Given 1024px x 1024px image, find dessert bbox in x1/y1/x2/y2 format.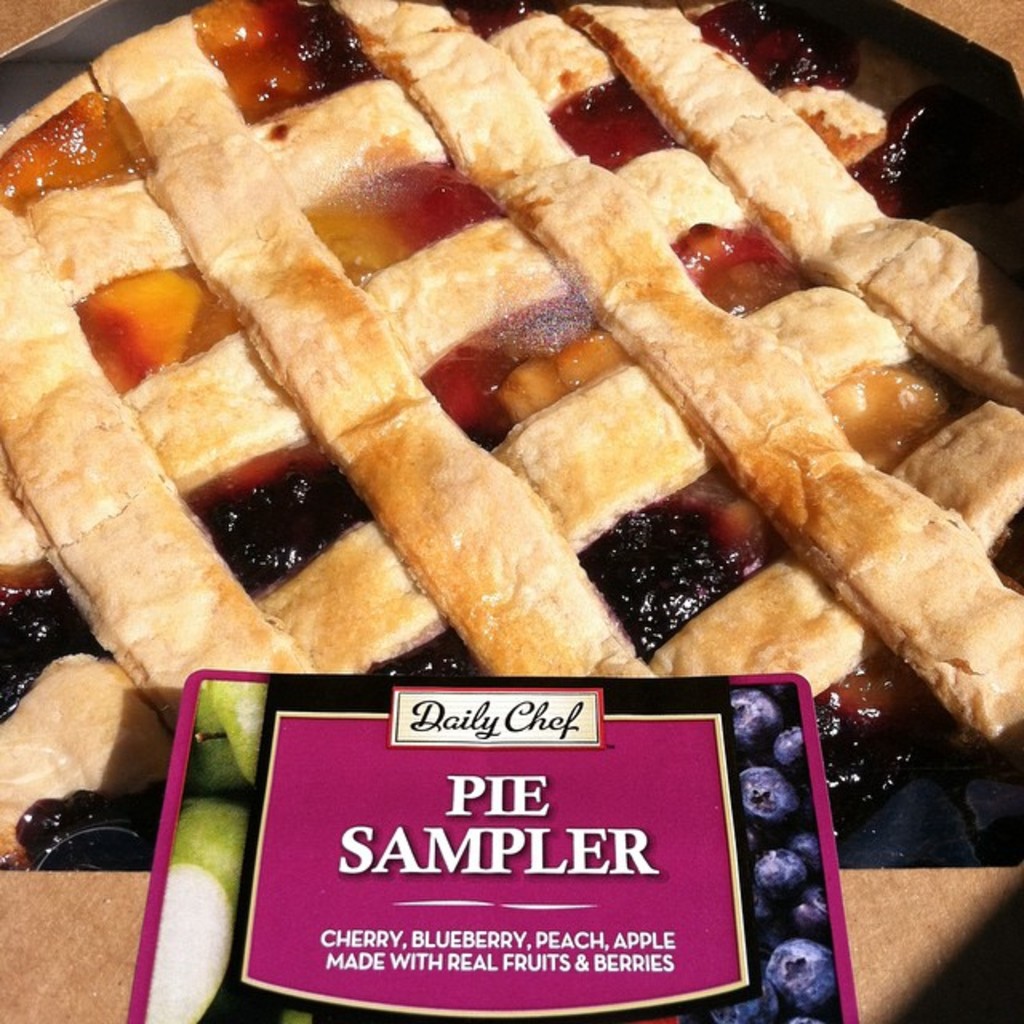
922/563/1022/742.
